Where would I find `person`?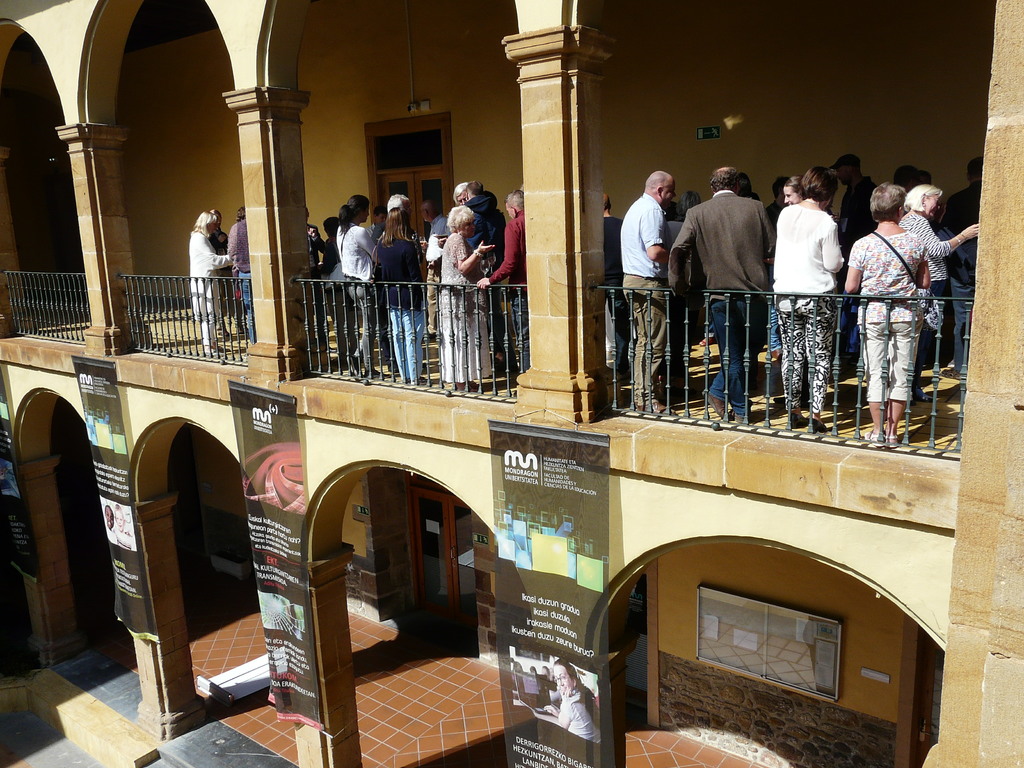
At <box>435,205,496,398</box>.
